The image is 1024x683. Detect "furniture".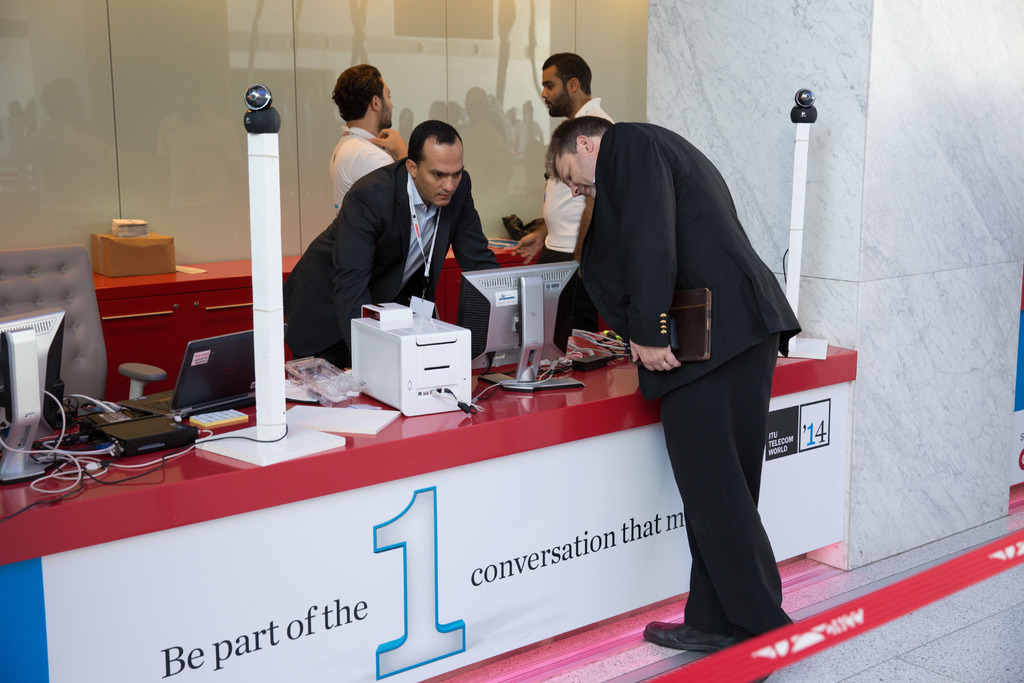
Detection: x1=0, y1=343, x2=858, y2=682.
